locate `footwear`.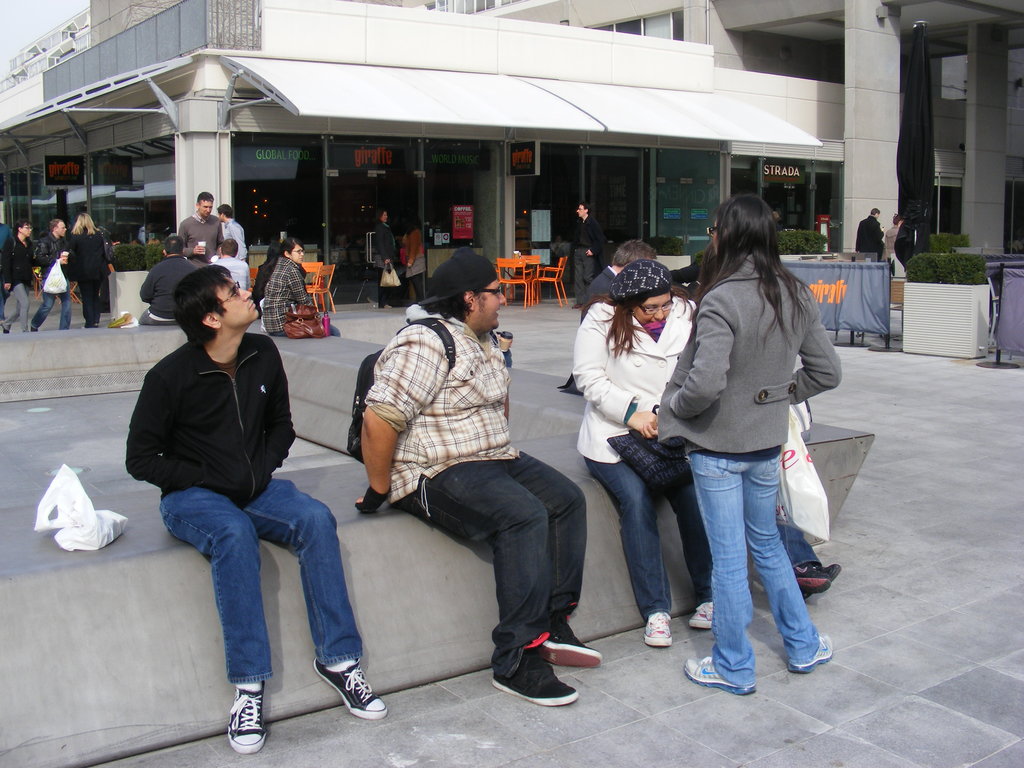
Bounding box: rect(797, 563, 829, 593).
